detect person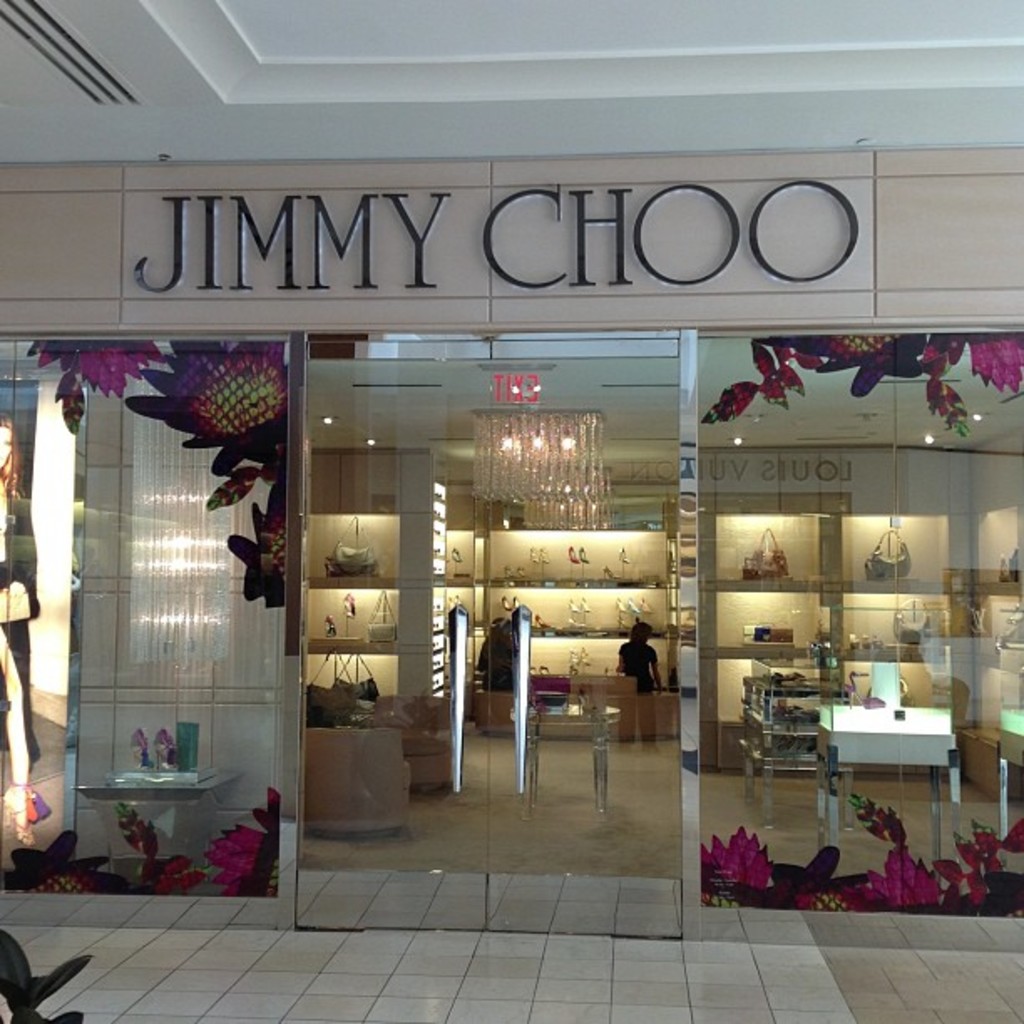
619:614:664:756
